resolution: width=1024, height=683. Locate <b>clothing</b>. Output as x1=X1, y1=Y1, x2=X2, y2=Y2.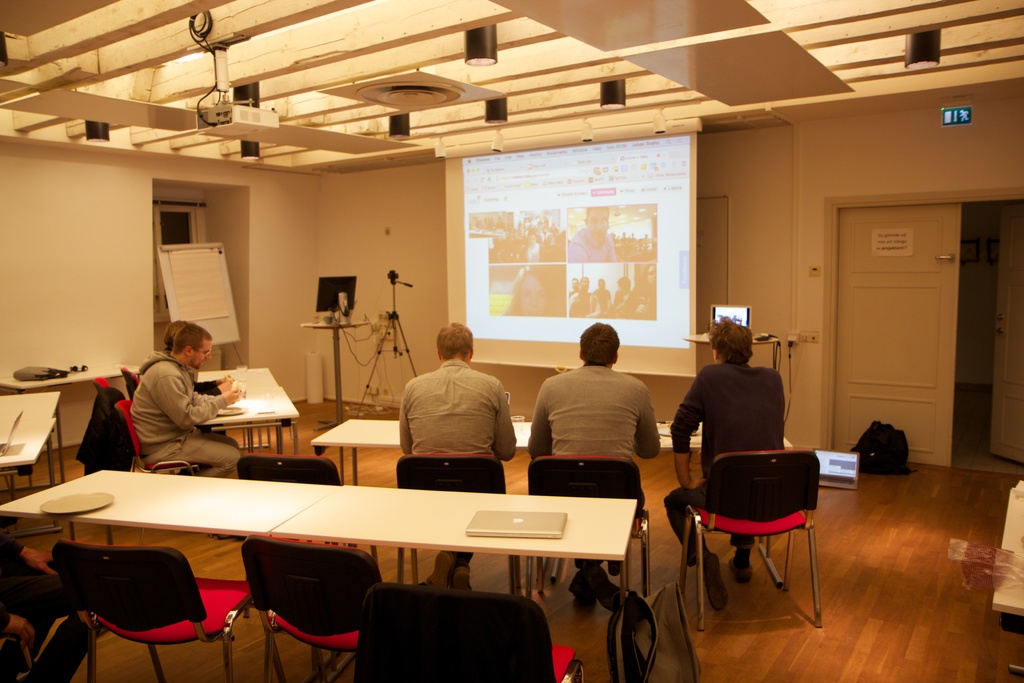
x1=132, y1=349, x2=238, y2=482.
